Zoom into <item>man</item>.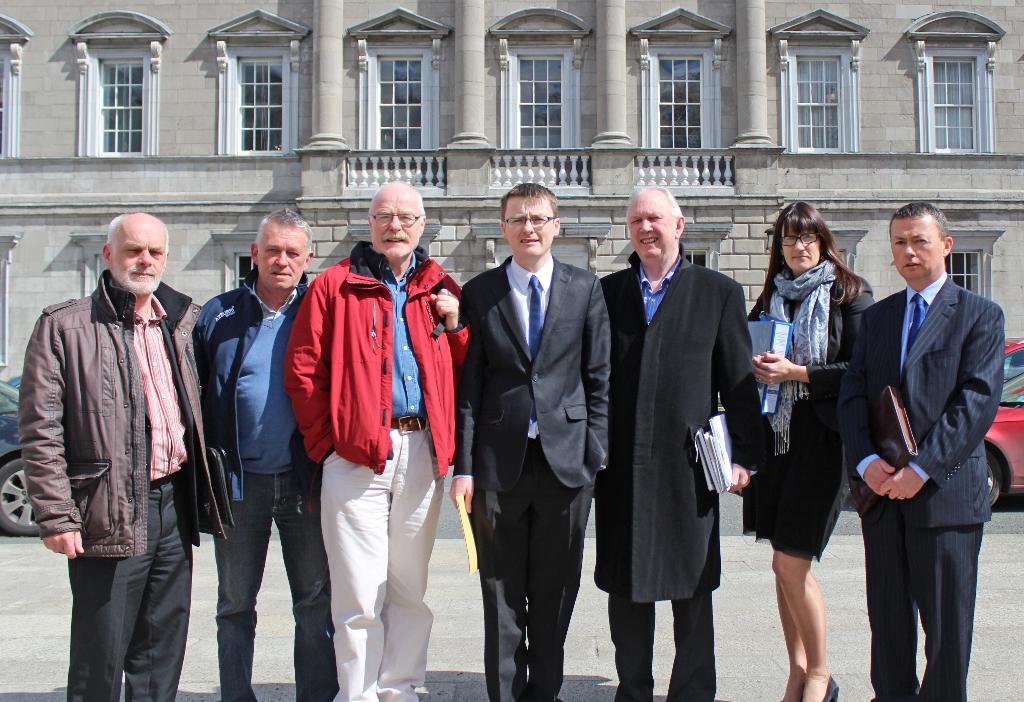
Zoom target: Rect(193, 208, 317, 701).
